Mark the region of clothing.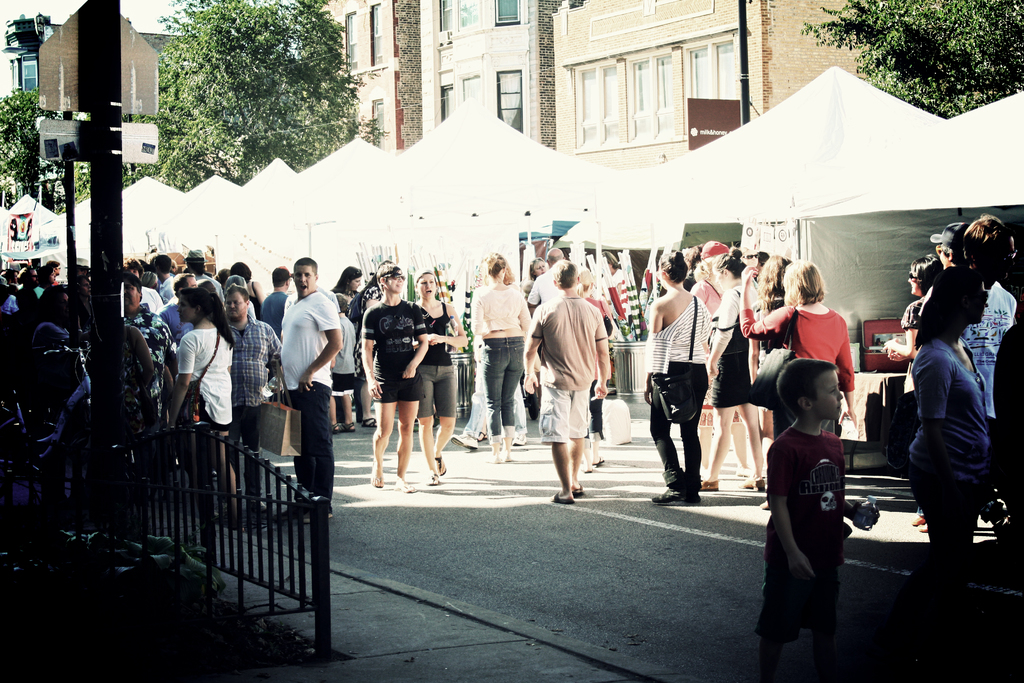
Region: 899, 294, 924, 395.
